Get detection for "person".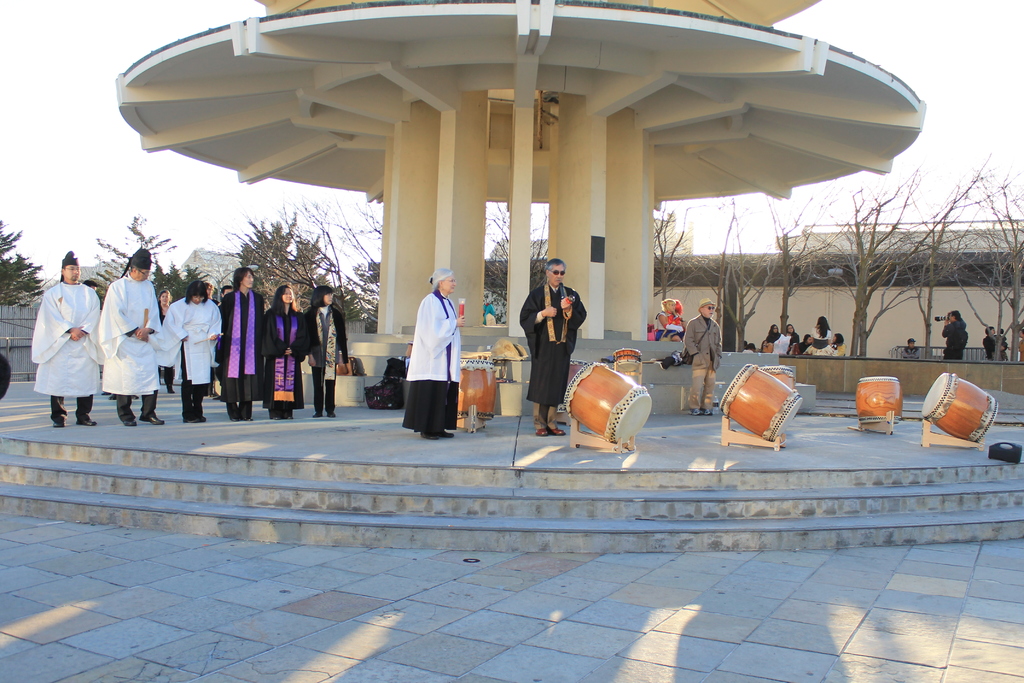
Detection: pyautogui.locateOnScreen(689, 300, 722, 409).
